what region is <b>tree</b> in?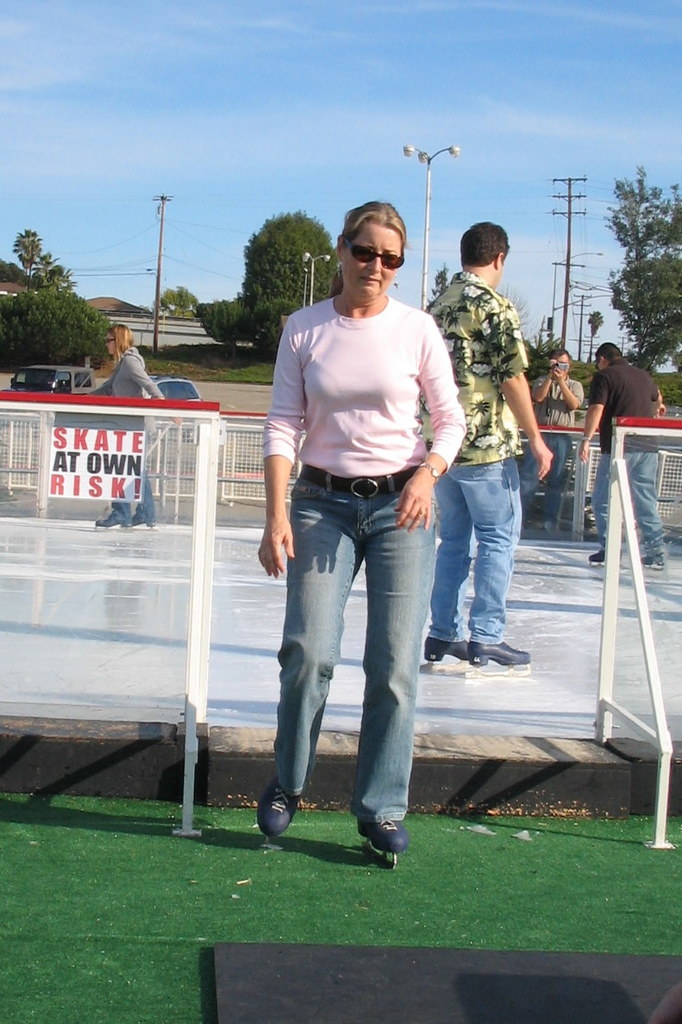
[left=238, top=207, right=346, bottom=355].
